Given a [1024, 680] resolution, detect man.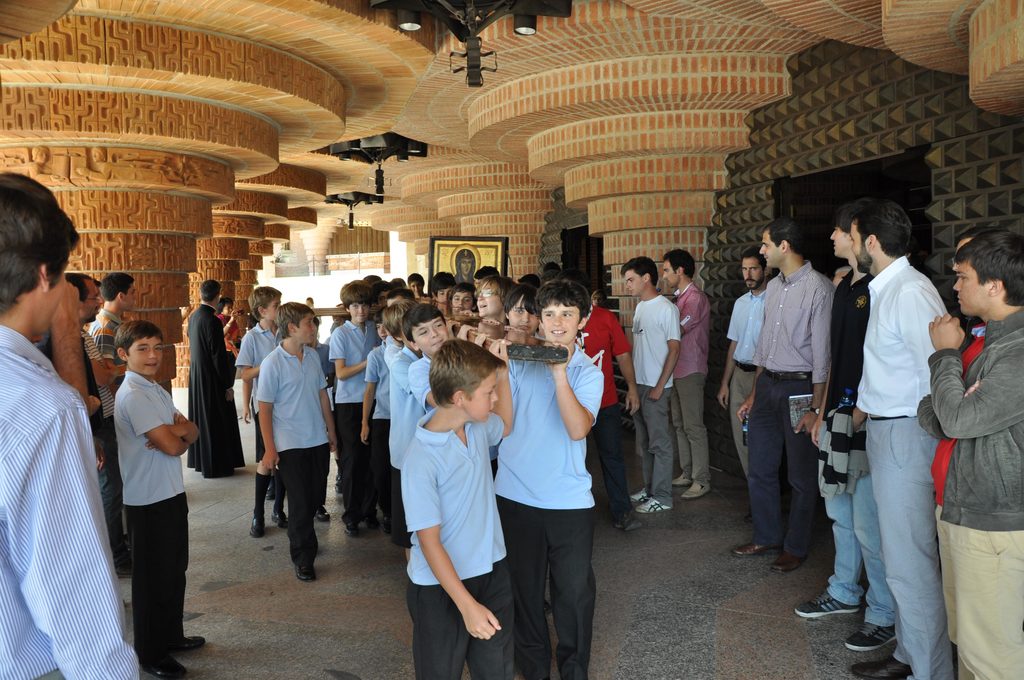
(57,270,118,402).
